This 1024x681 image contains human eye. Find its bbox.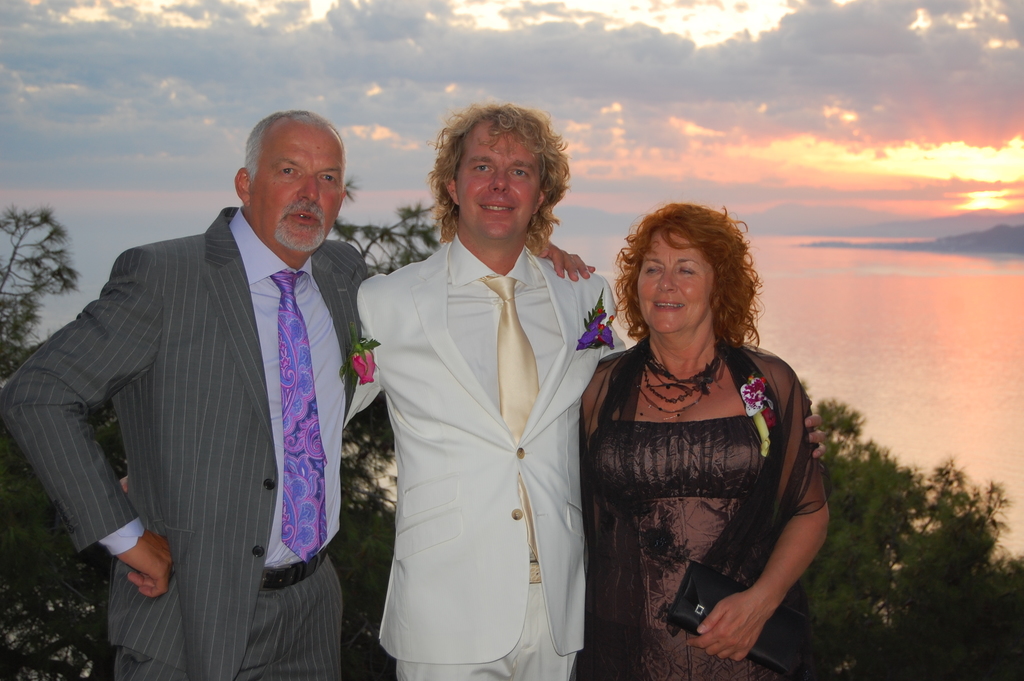
{"x1": 278, "y1": 165, "x2": 296, "y2": 177}.
